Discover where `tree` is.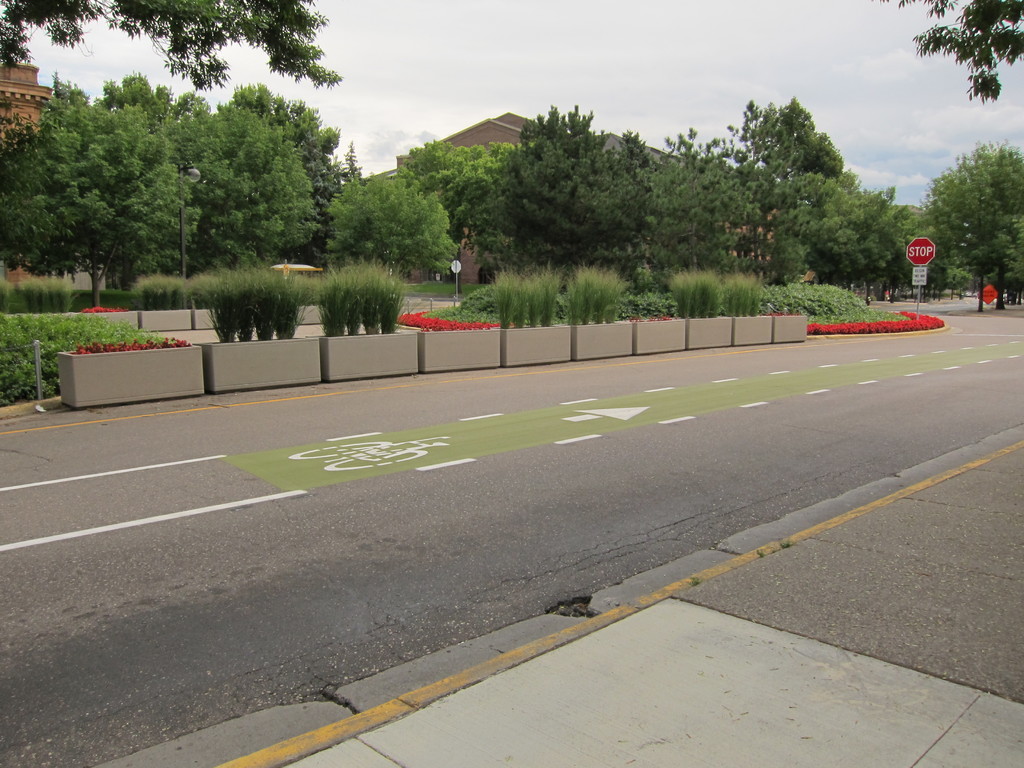
Discovered at rect(0, 0, 347, 92).
